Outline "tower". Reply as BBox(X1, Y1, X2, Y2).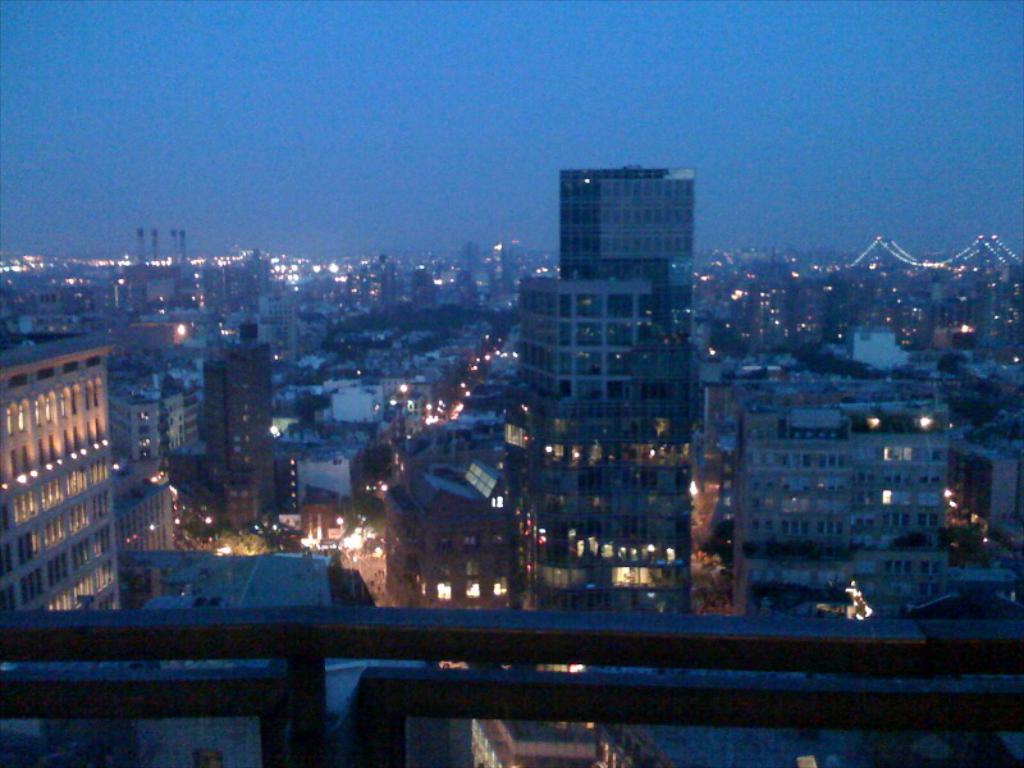
BBox(209, 344, 269, 521).
